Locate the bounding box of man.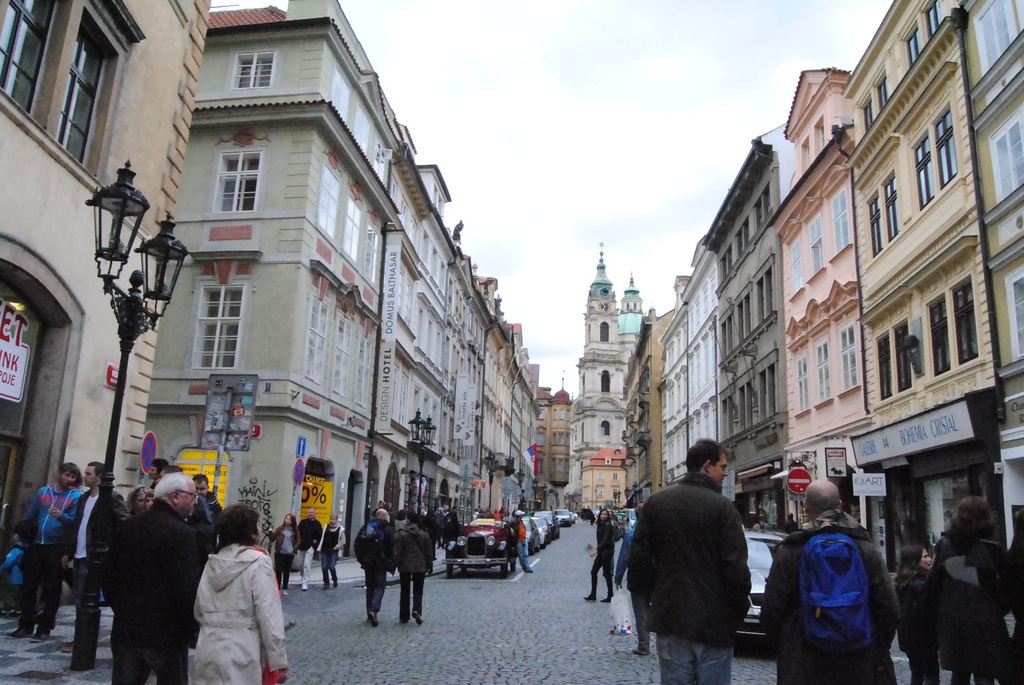
Bounding box: pyautogui.locateOnScreen(756, 477, 897, 684).
